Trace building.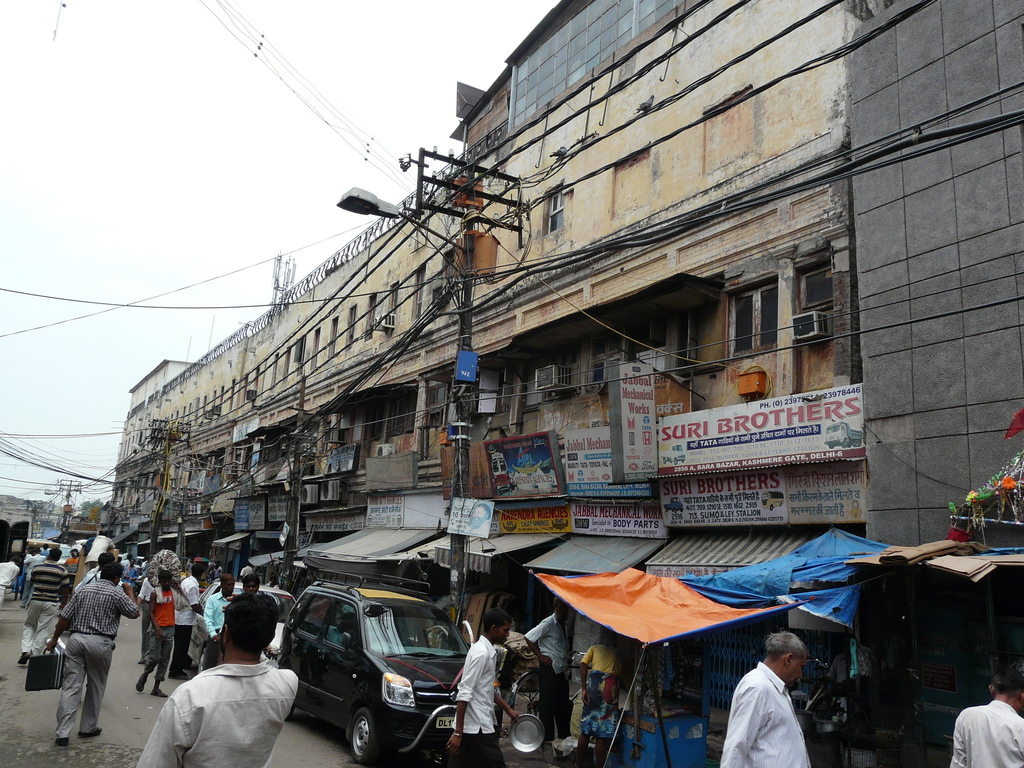
Traced to (106,0,1023,766).
